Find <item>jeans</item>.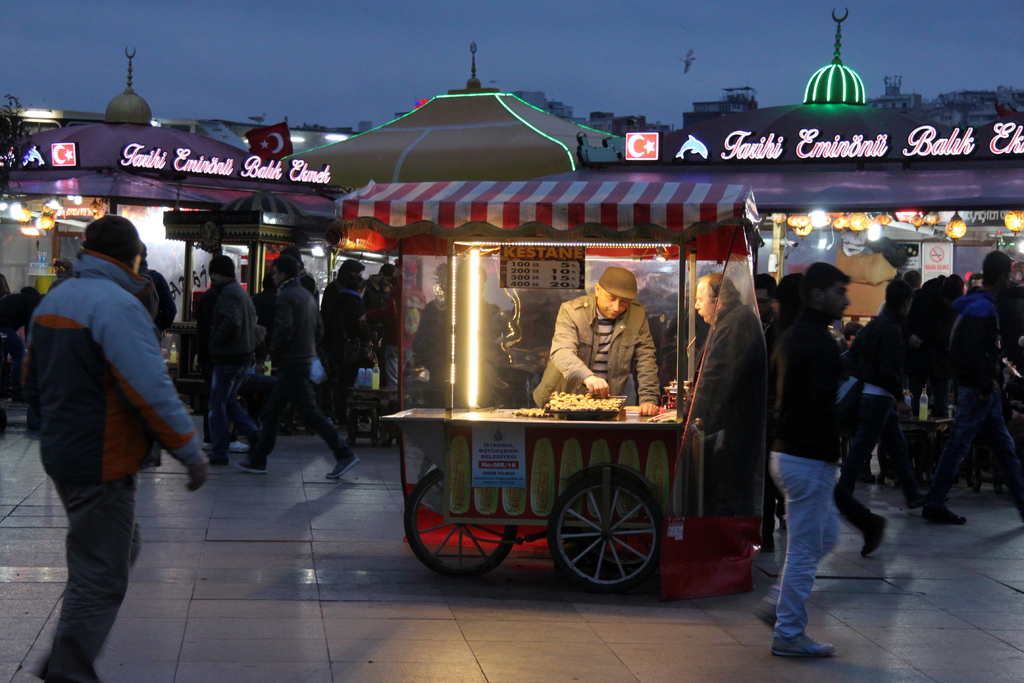
left=772, top=449, right=858, bottom=672.
